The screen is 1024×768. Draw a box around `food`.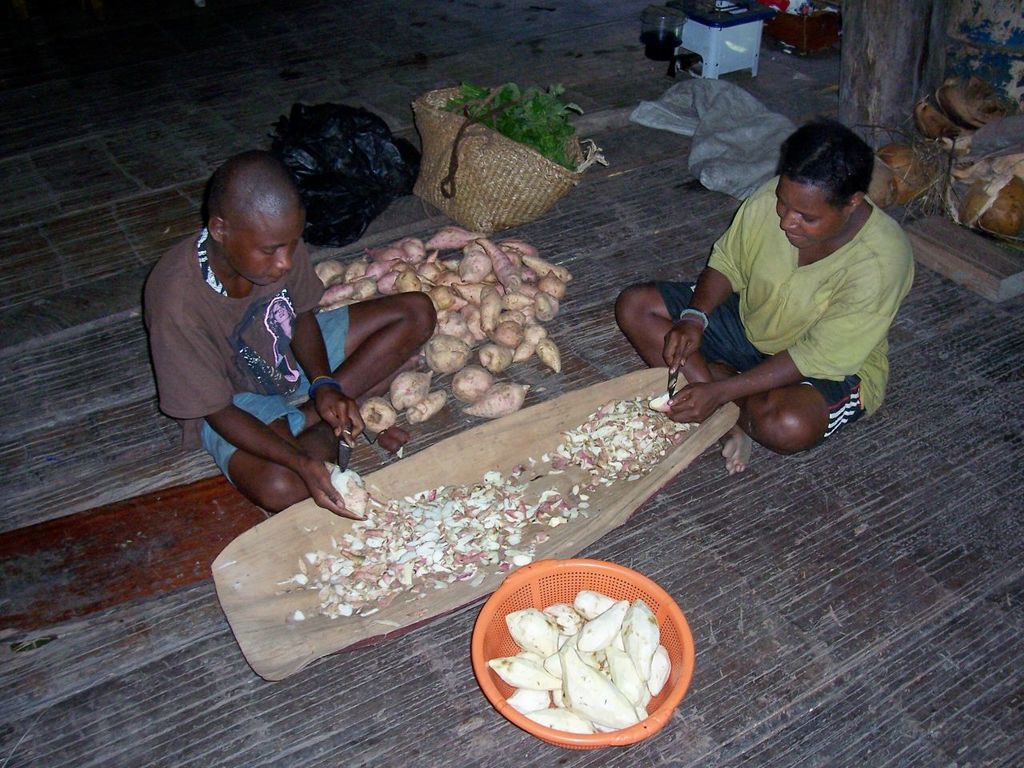
locate(646, 392, 680, 414).
